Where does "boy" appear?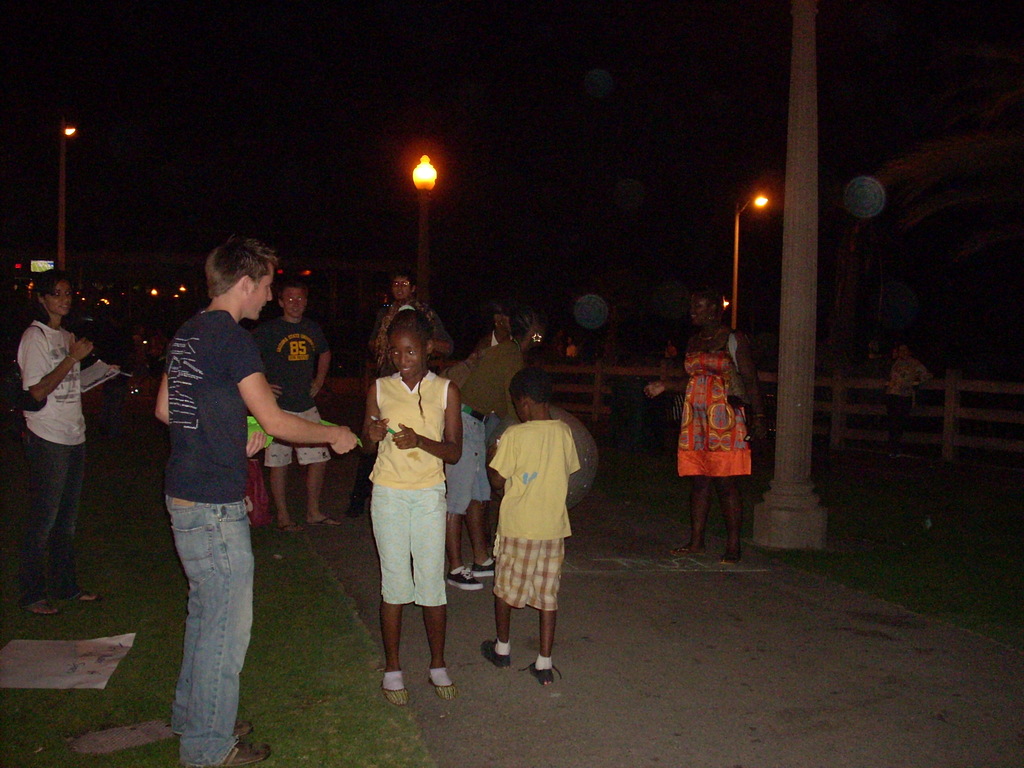
Appears at 361/310/461/707.
